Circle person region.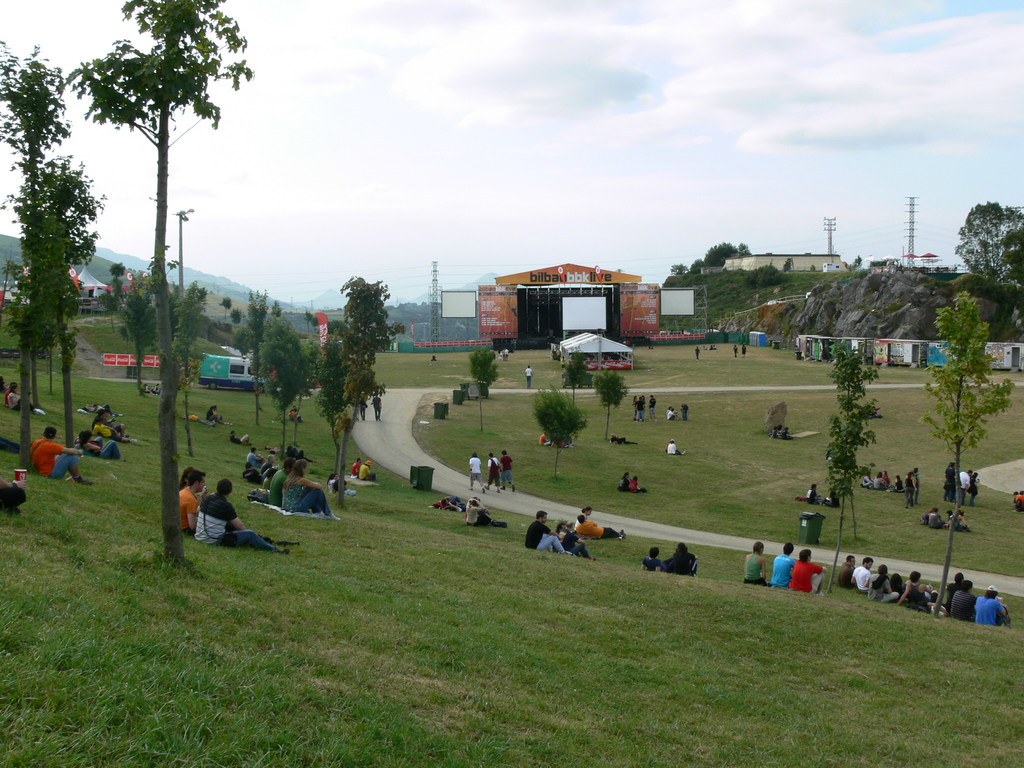
Region: locate(172, 461, 215, 543).
